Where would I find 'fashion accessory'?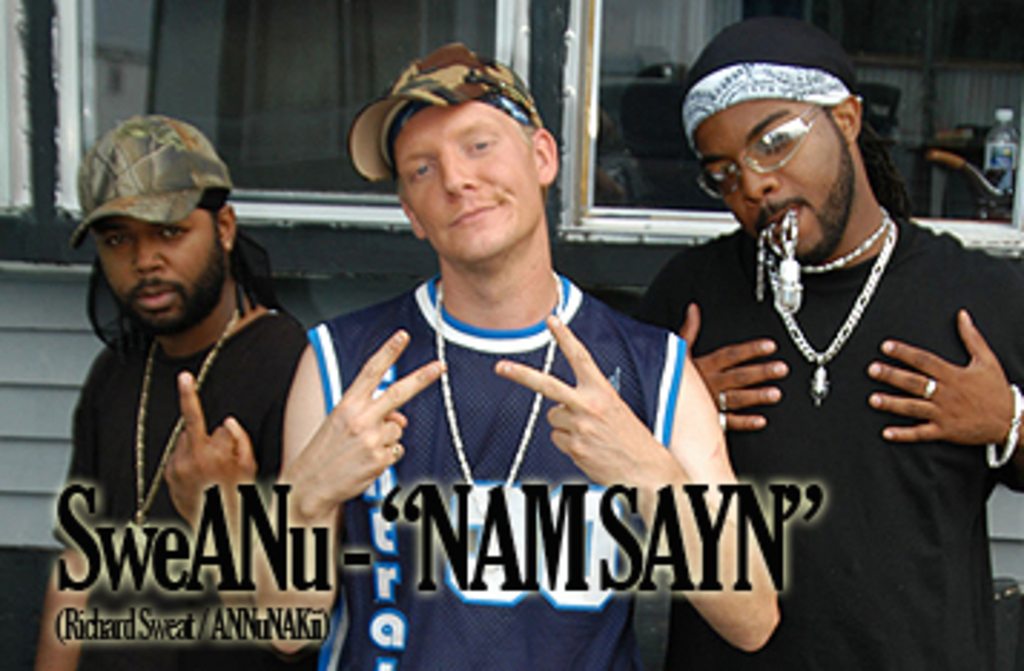
At l=757, t=204, r=889, b=315.
